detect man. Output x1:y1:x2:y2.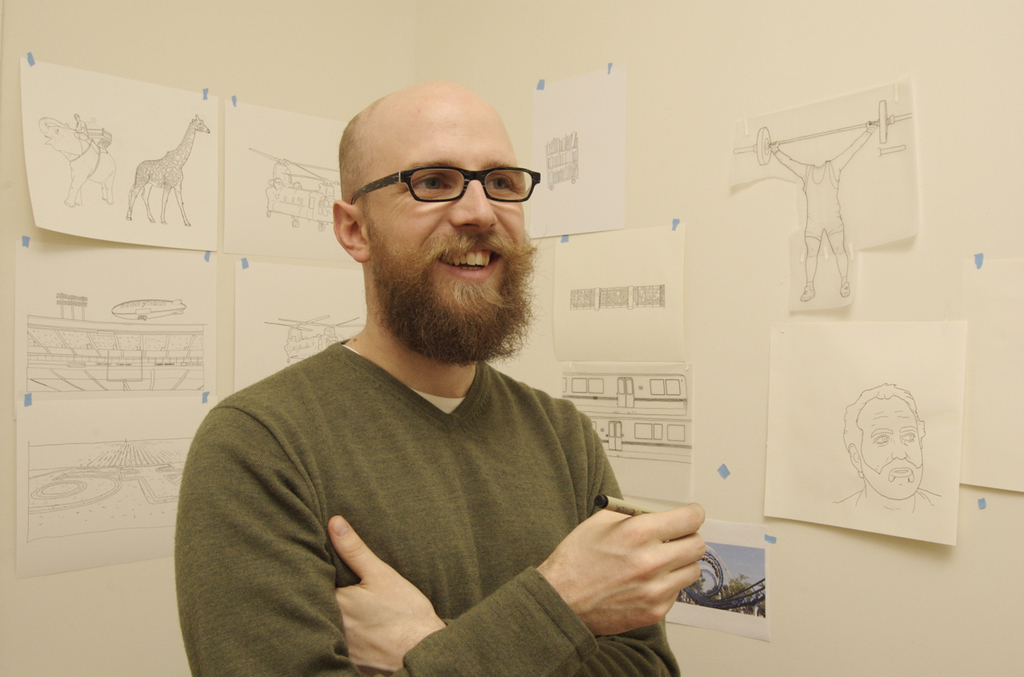
772:123:874:299.
